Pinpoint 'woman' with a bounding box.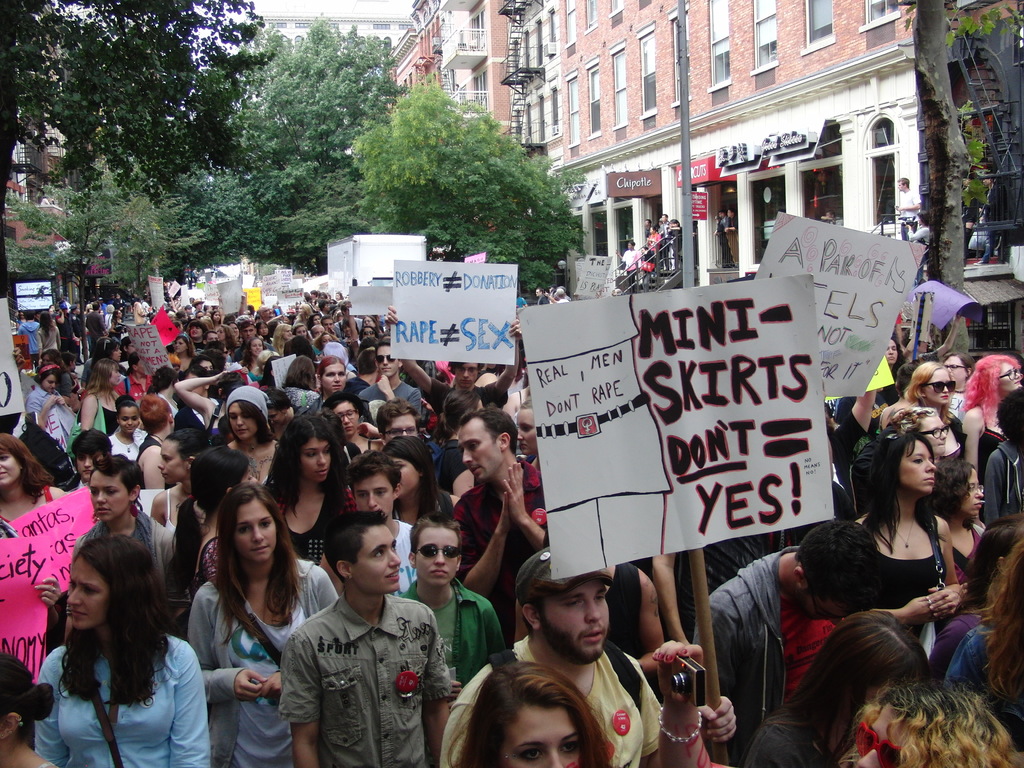
l=928, t=447, r=992, b=632.
